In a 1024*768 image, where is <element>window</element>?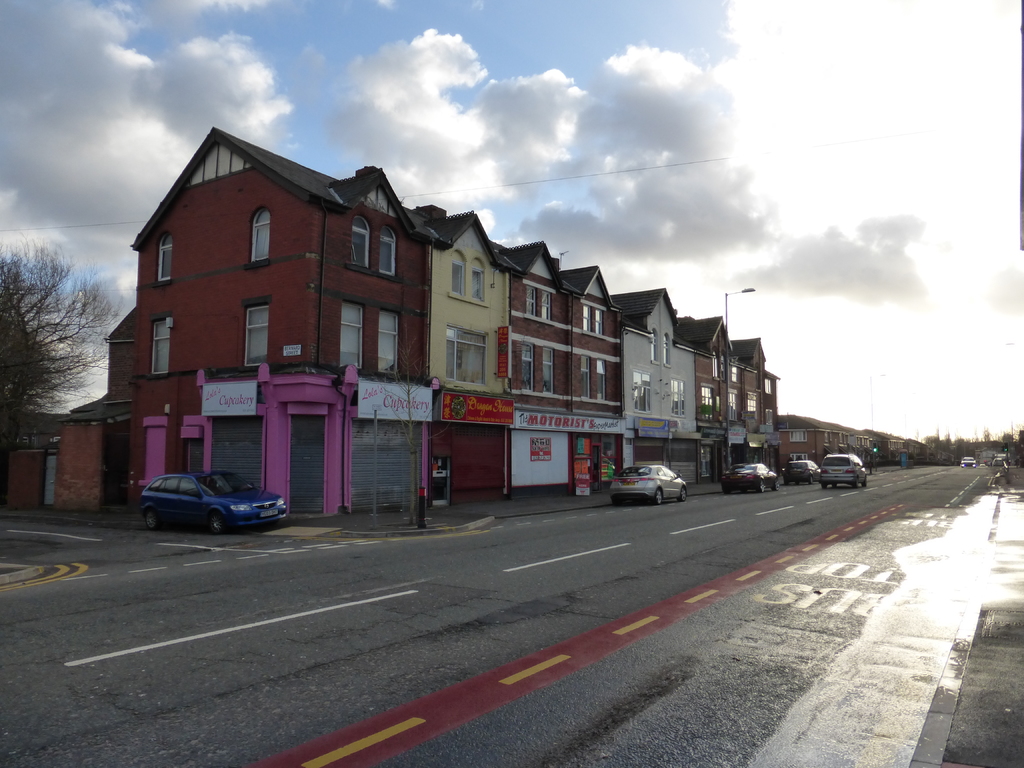
left=381, top=307, right=397, bottom=373.
